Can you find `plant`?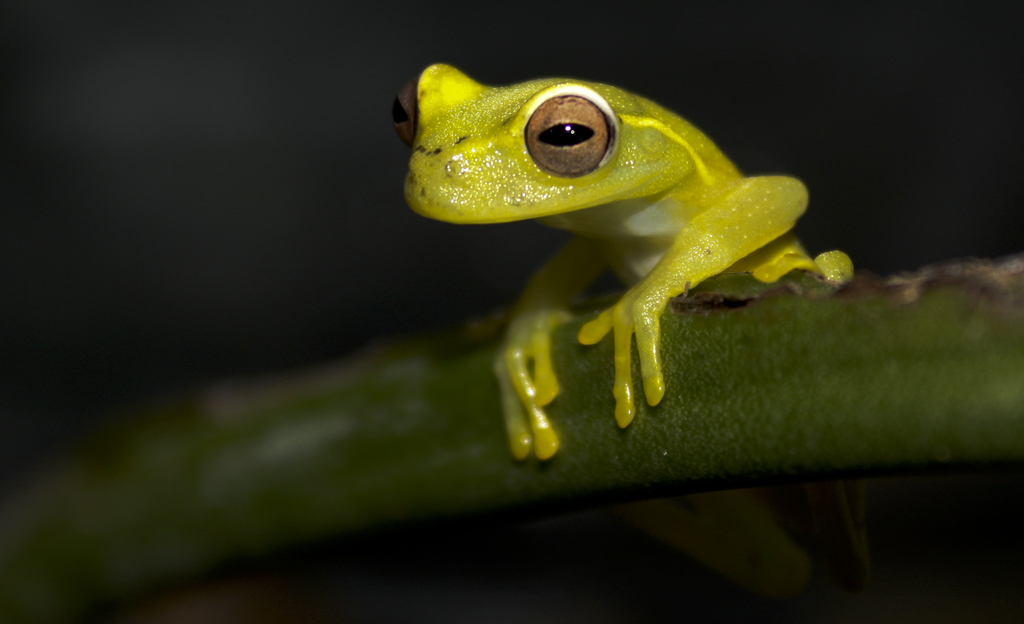
Yes, bounding box: {"x1": 0, "y1": 250, "x2": 1023, "y2": 618}.
